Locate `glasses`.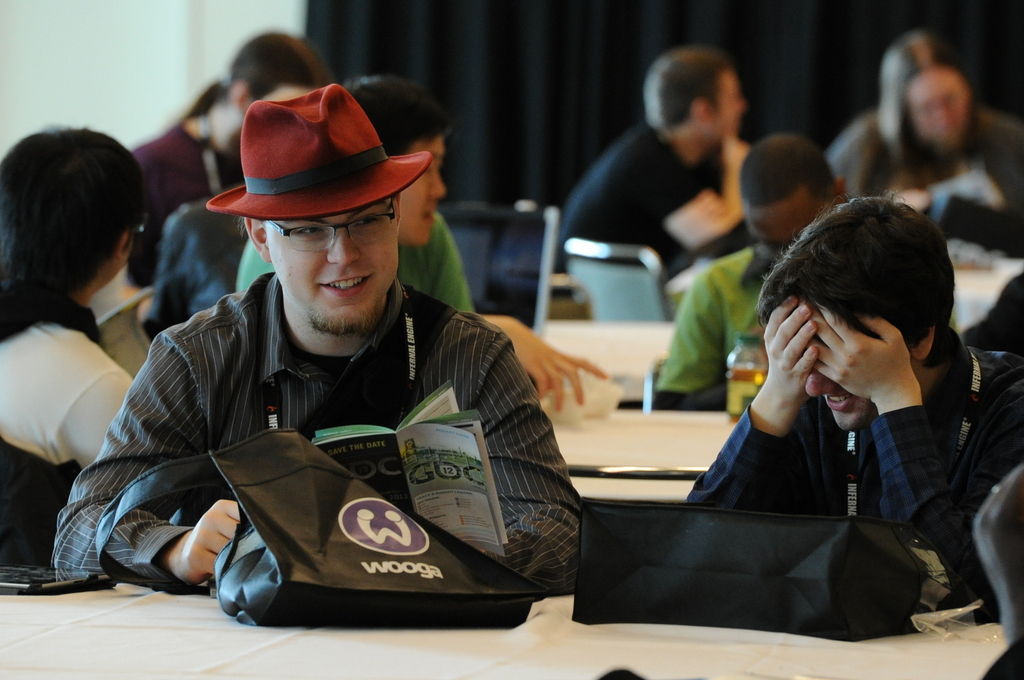
Bounding box: 257, 199, 396, 255.
